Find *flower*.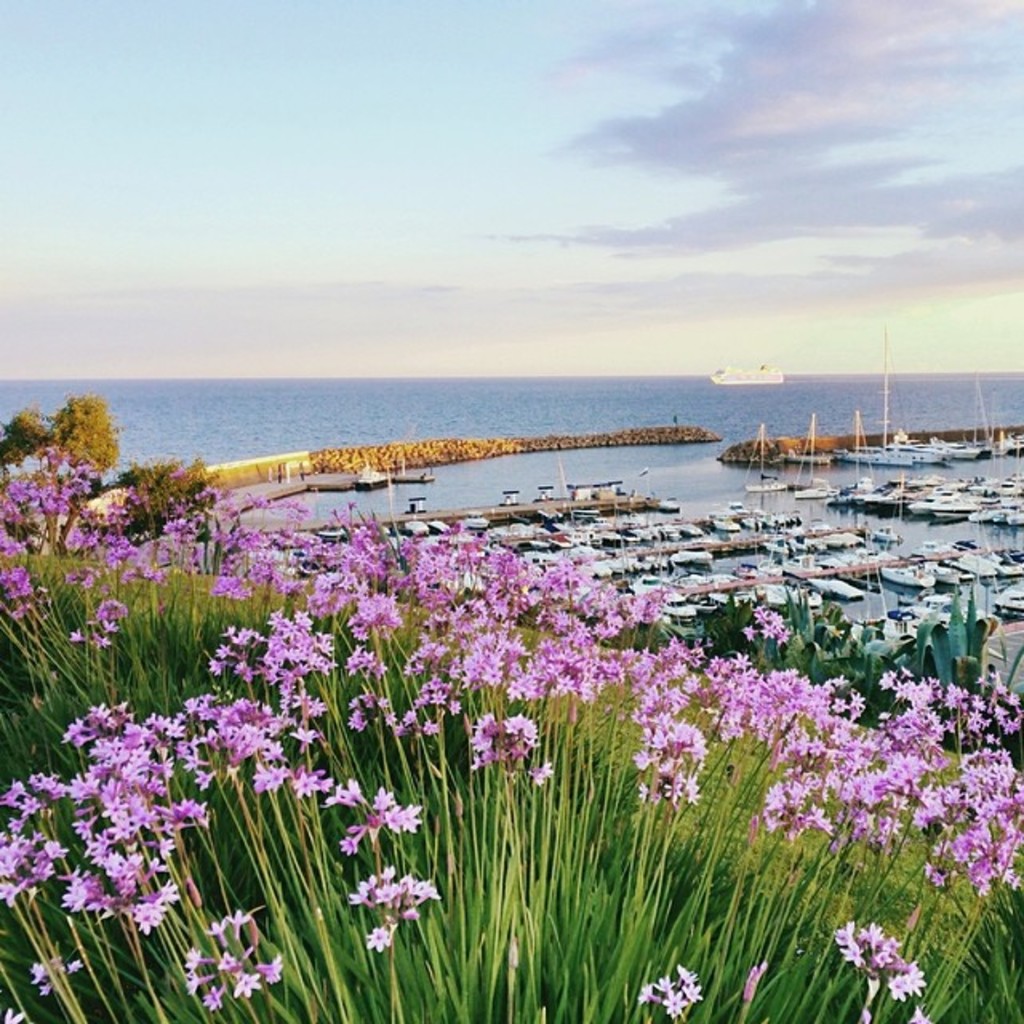
region(3, 998, 22, 1022).
